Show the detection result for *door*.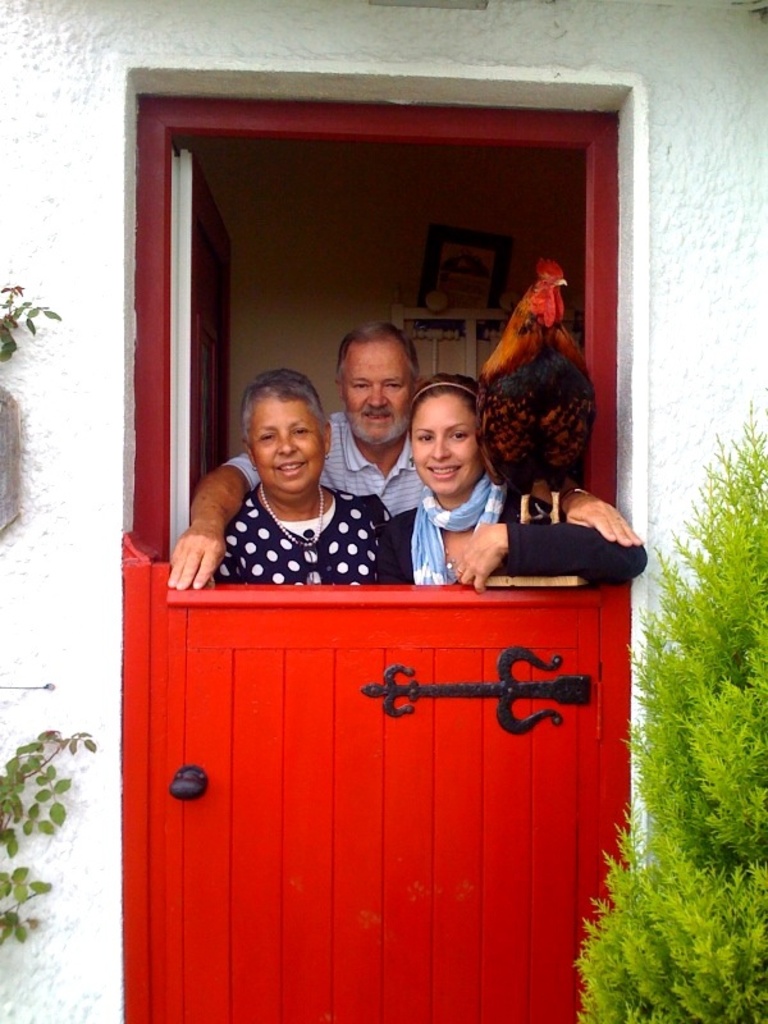
[x1=108, y1=580, x2=630, y2=1023].
